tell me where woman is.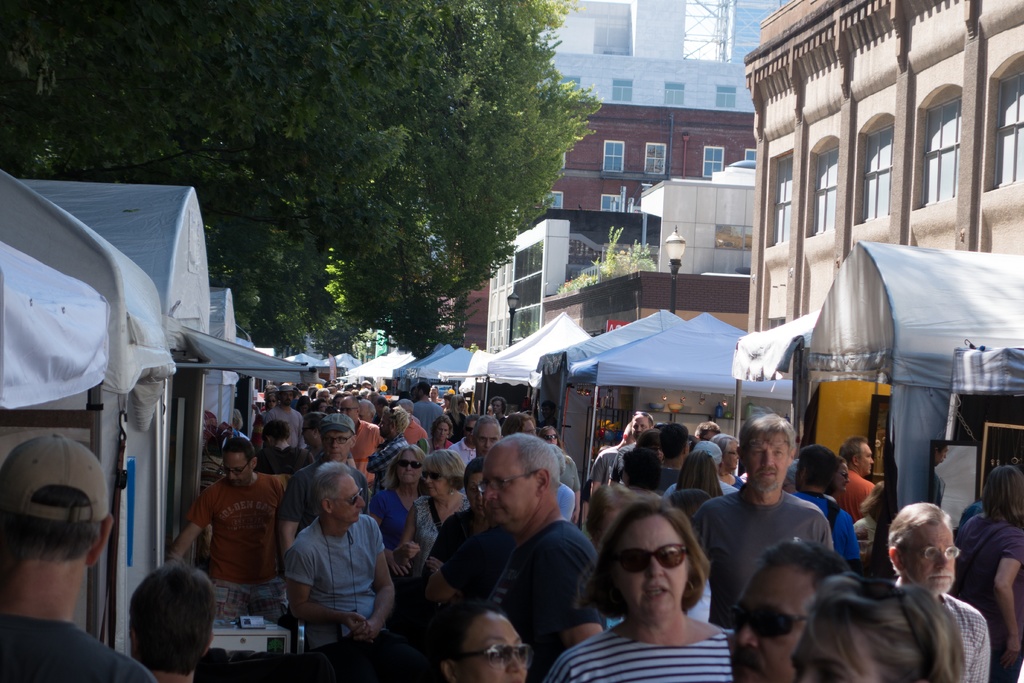
woman is at (x1=785, y1=577, x2=968, y2=682).
